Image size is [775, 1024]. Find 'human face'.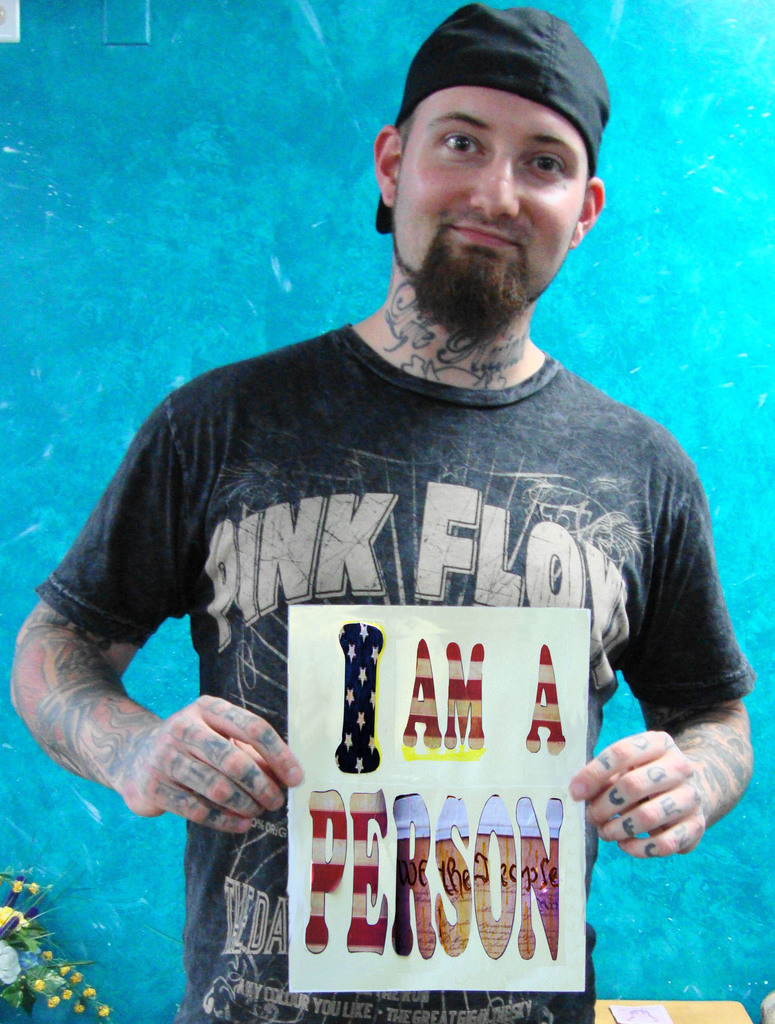
crop(391, 81, 592, 274).
